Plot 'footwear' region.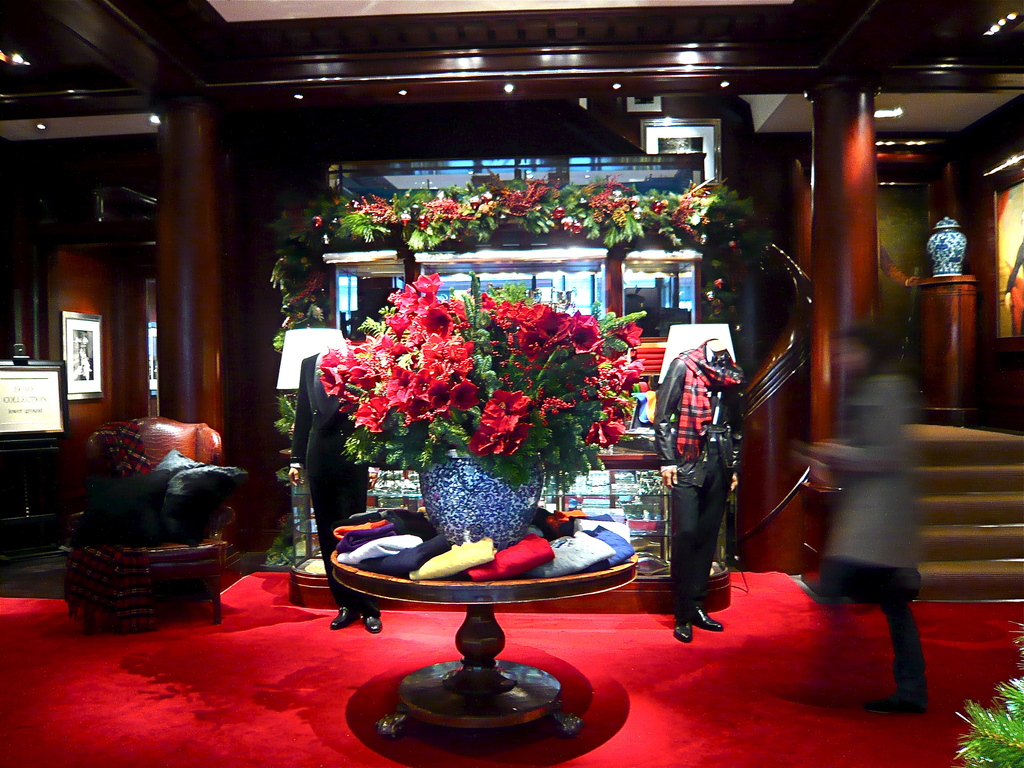
Plotted at {"x1": 854, "y1": 691, "x2": 922, "y2": 713}.
